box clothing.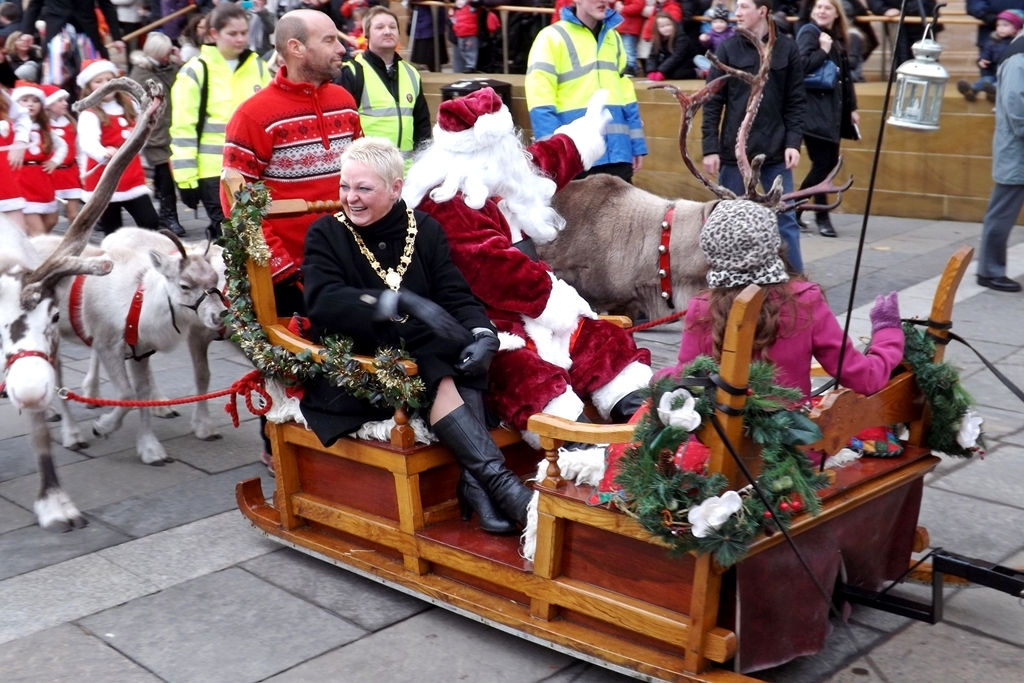
710, 27, 815, 272.
